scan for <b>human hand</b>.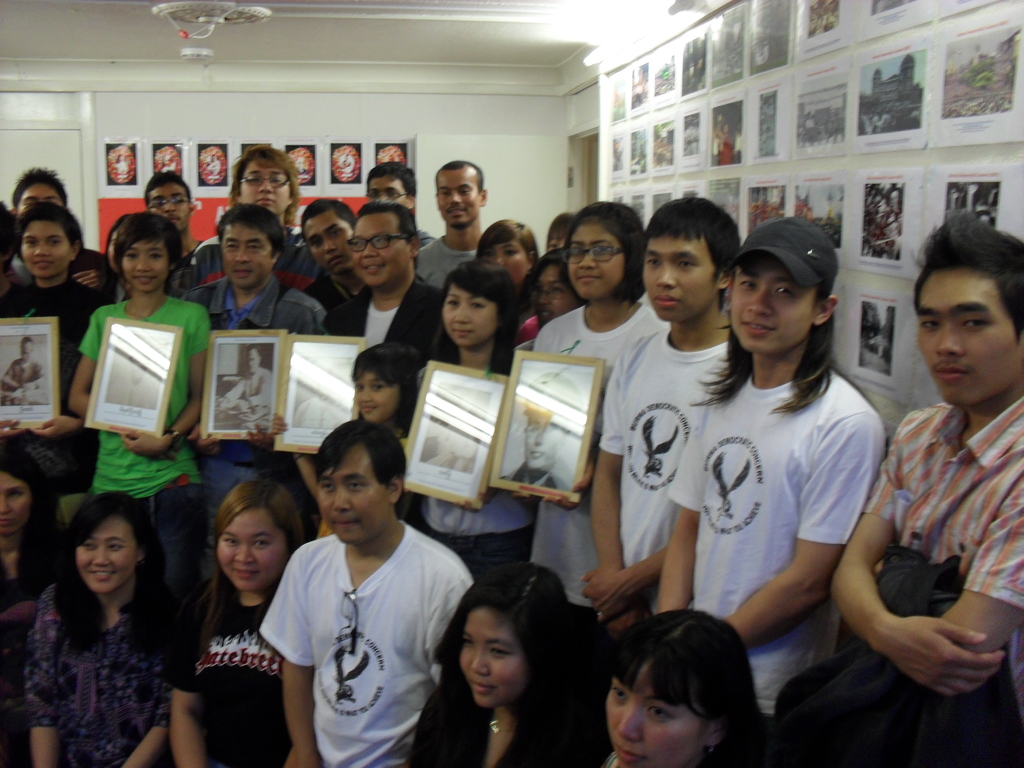
Scan result: 584:566:616:585.
